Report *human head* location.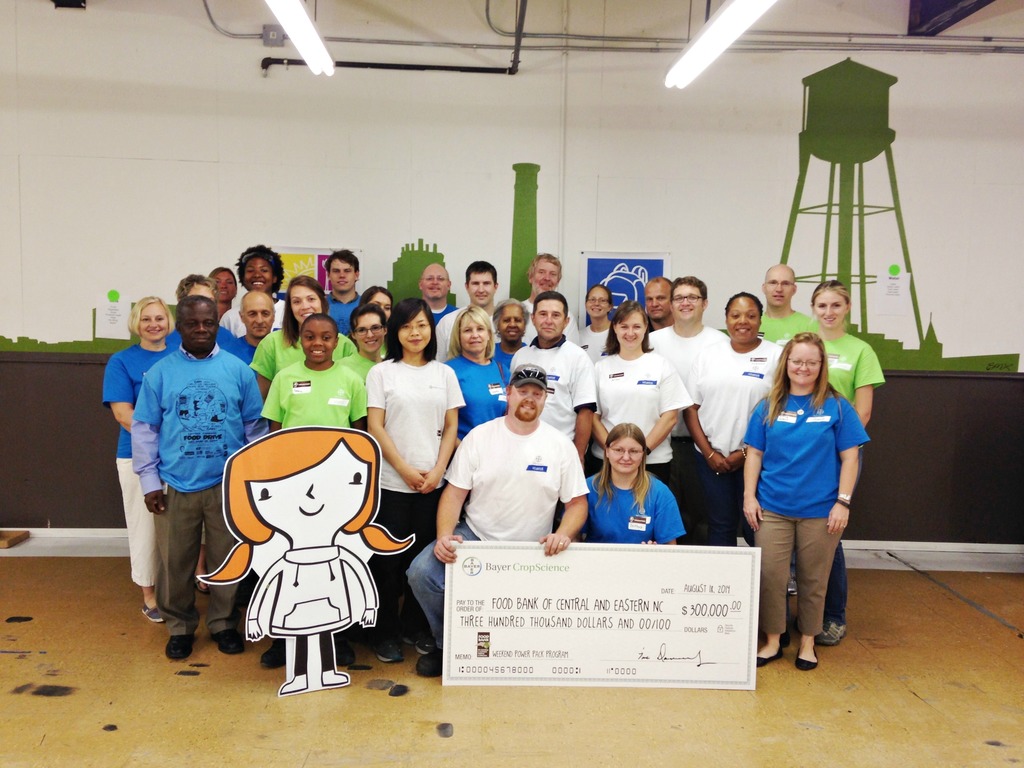
Report: (x1=609, y1=299, x2=646, y2=352).
